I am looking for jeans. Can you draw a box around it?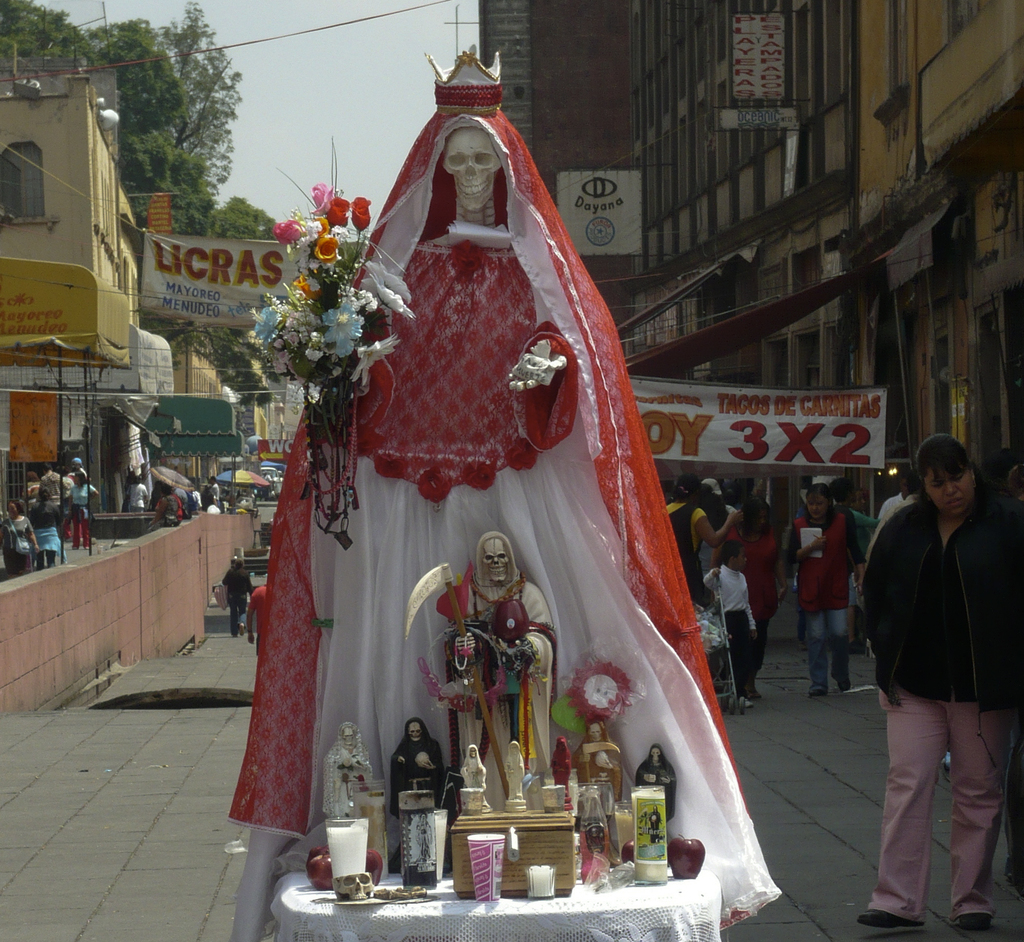
Sure, the bounding box is [36,545,54,568].
